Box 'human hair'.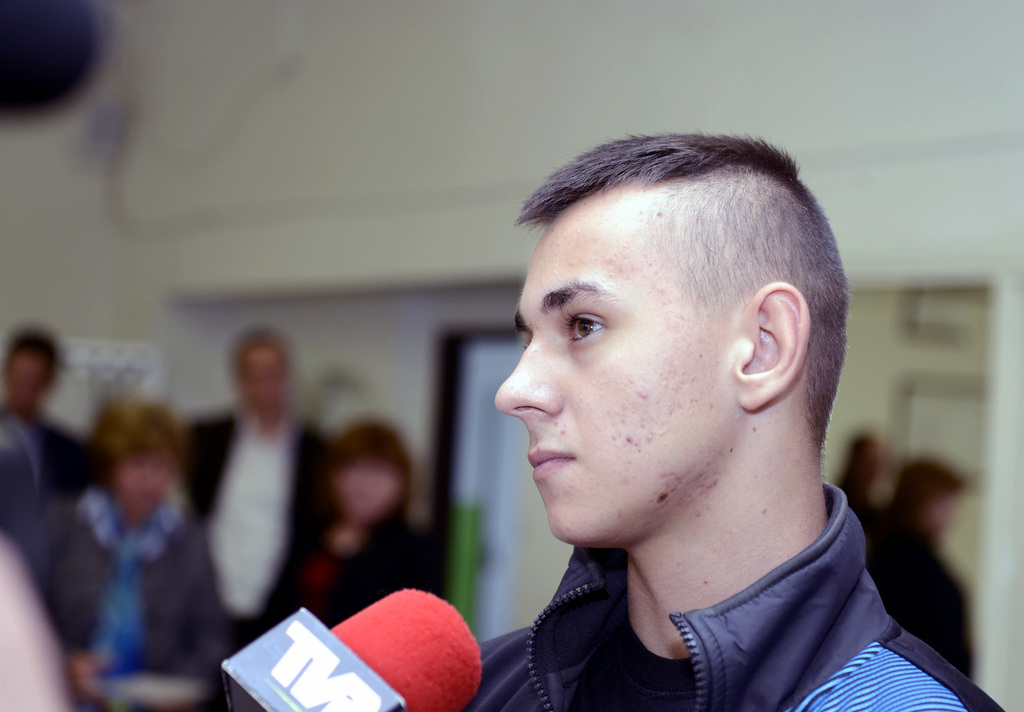
bbox=[93, 396, 184, 469].
